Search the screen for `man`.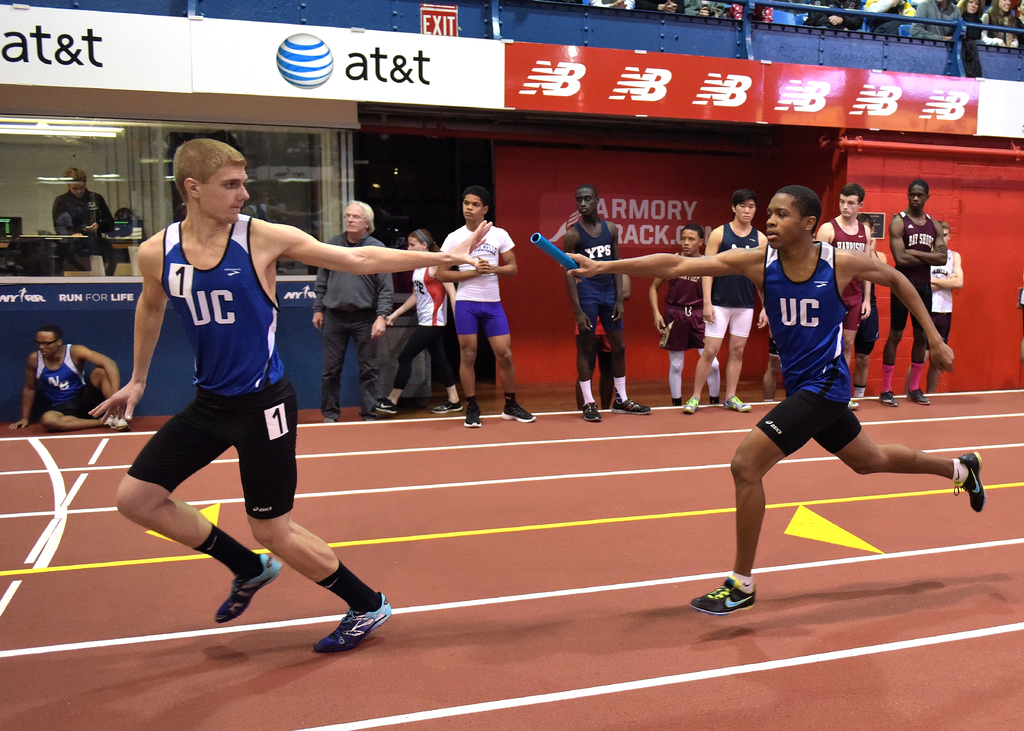
Found at [50,170,118,278].
